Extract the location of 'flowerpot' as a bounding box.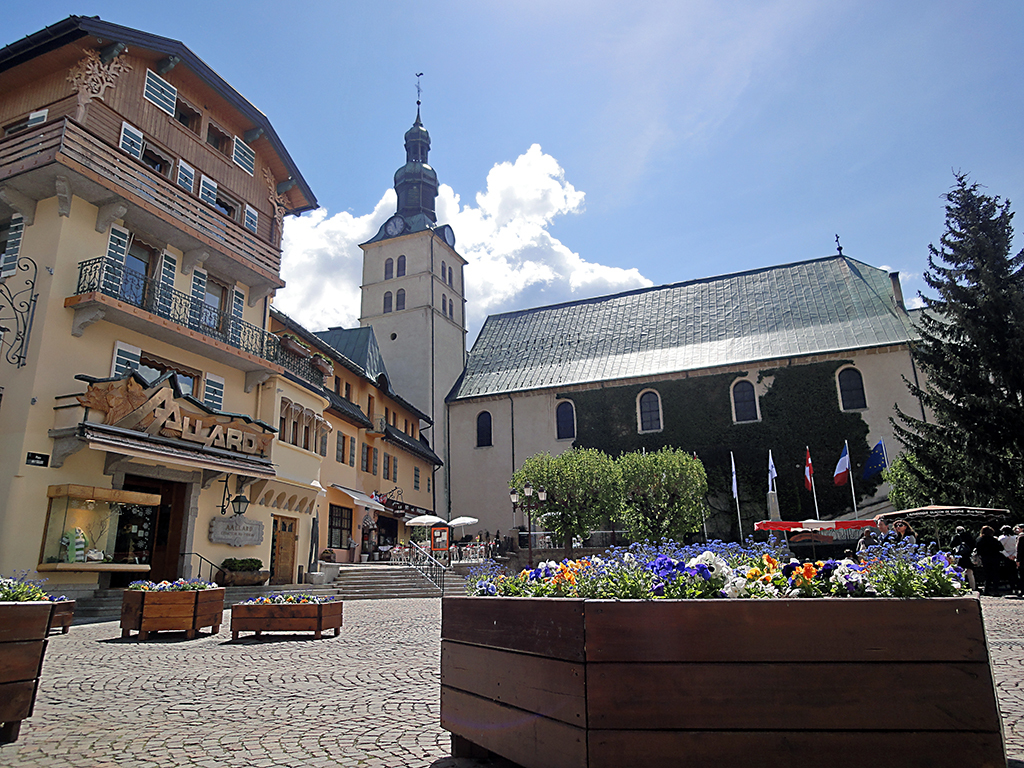
bbox=(52, 598, 72, 633).
